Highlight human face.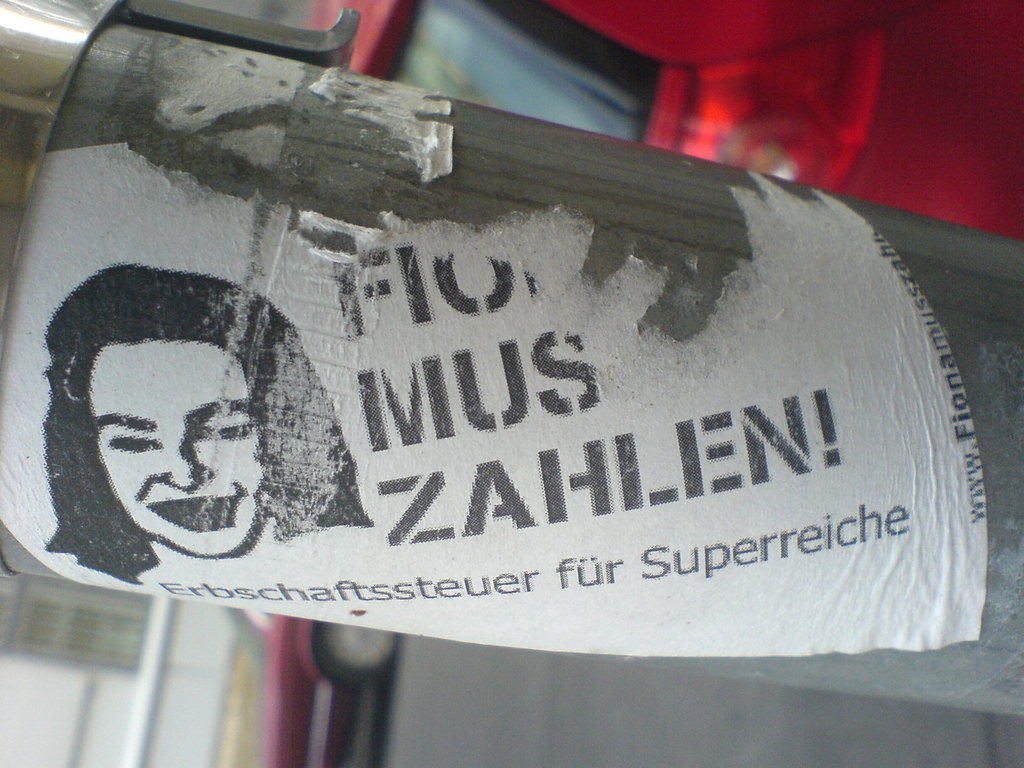
Highlighted region: left=88, top=332, right=265, bottom=563.
